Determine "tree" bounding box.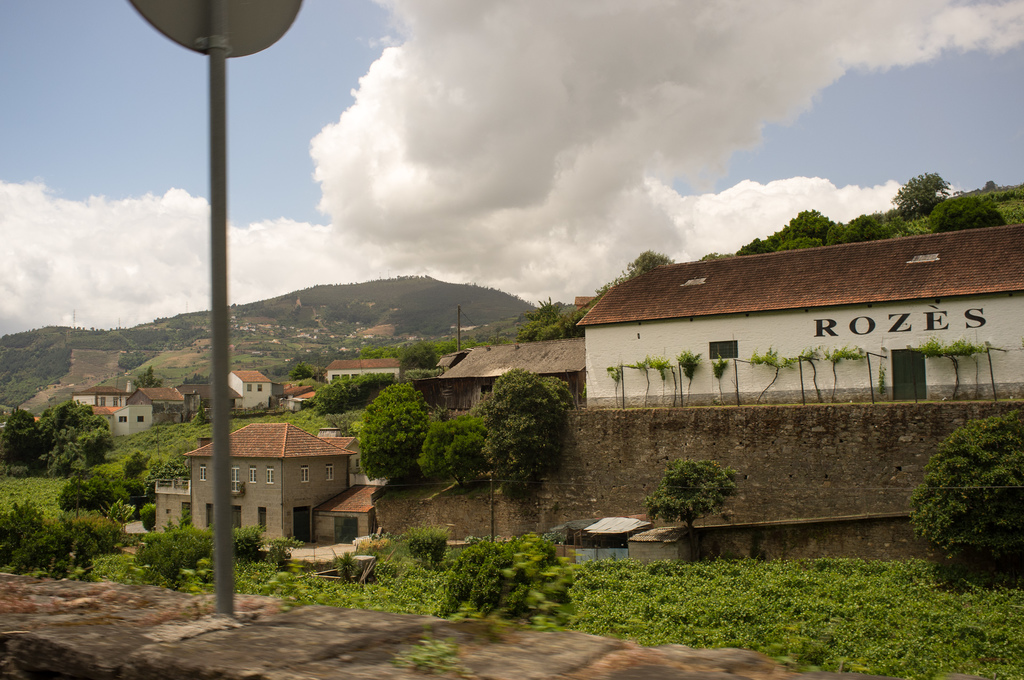
Determined: [742,200,844,253].
